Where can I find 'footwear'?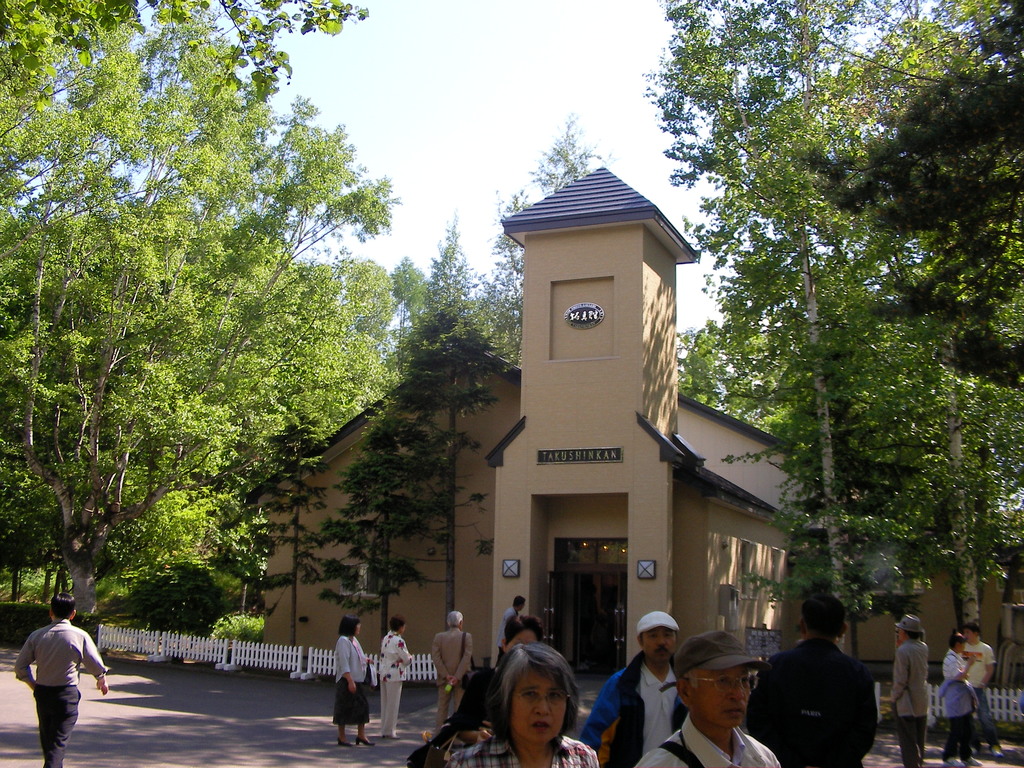
You can find it at <box>944,757,960,767</box>.
